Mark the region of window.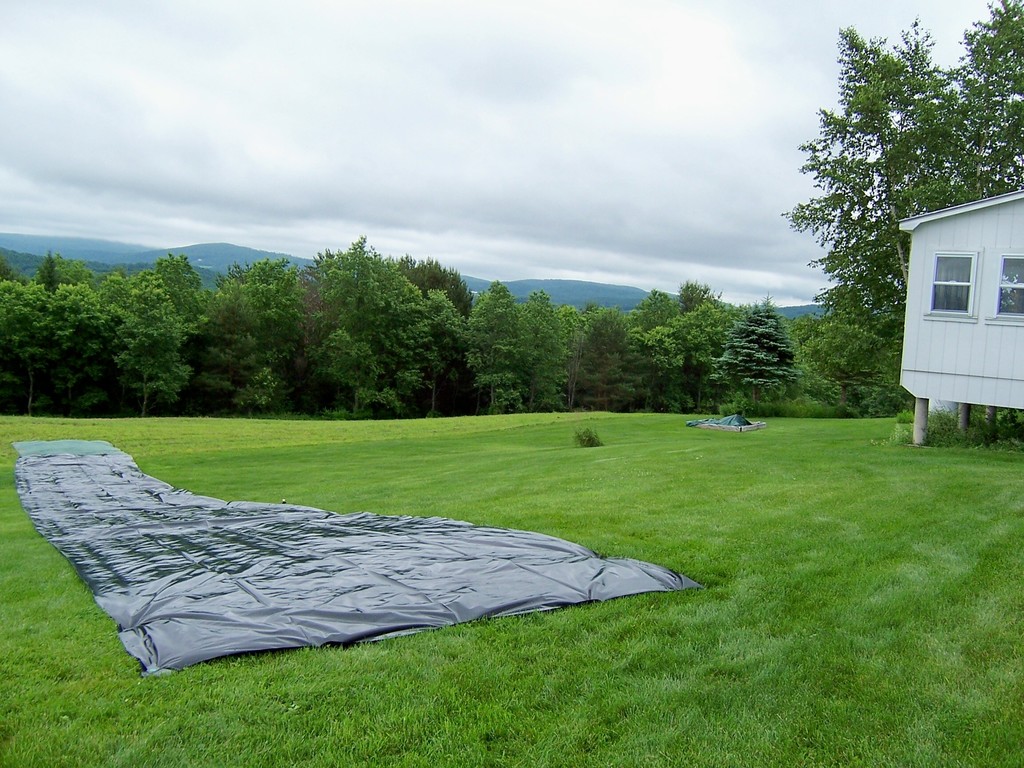
Region: {"x1": 932, "y1": 250, "x2": 983, "y2": 310}.
